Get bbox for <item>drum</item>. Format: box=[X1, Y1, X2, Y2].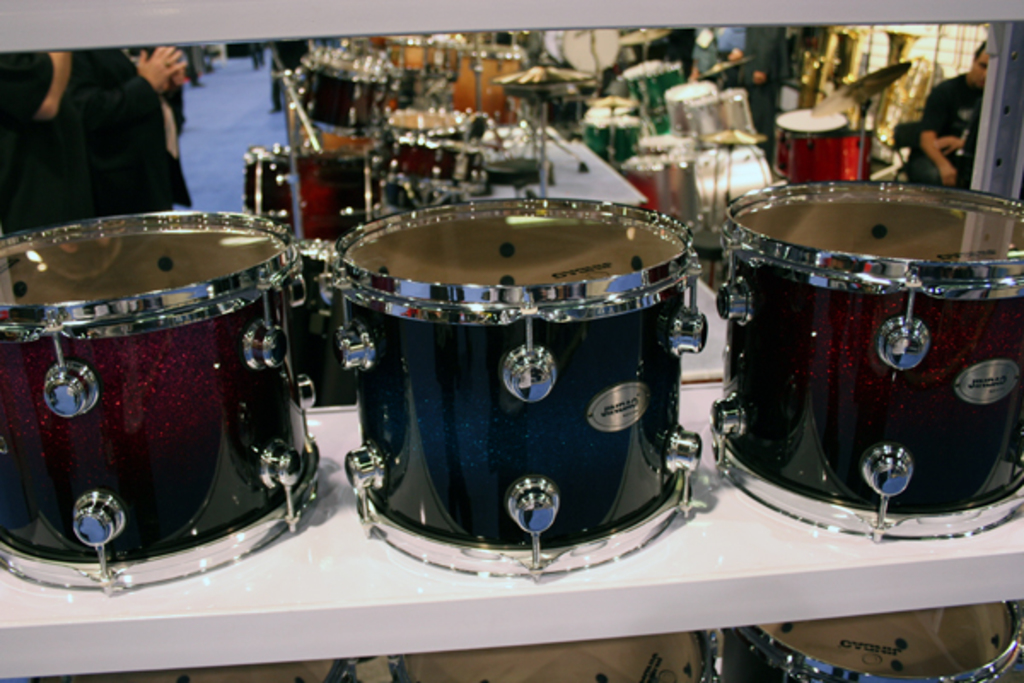
box=[614, 109, 649, 178].
